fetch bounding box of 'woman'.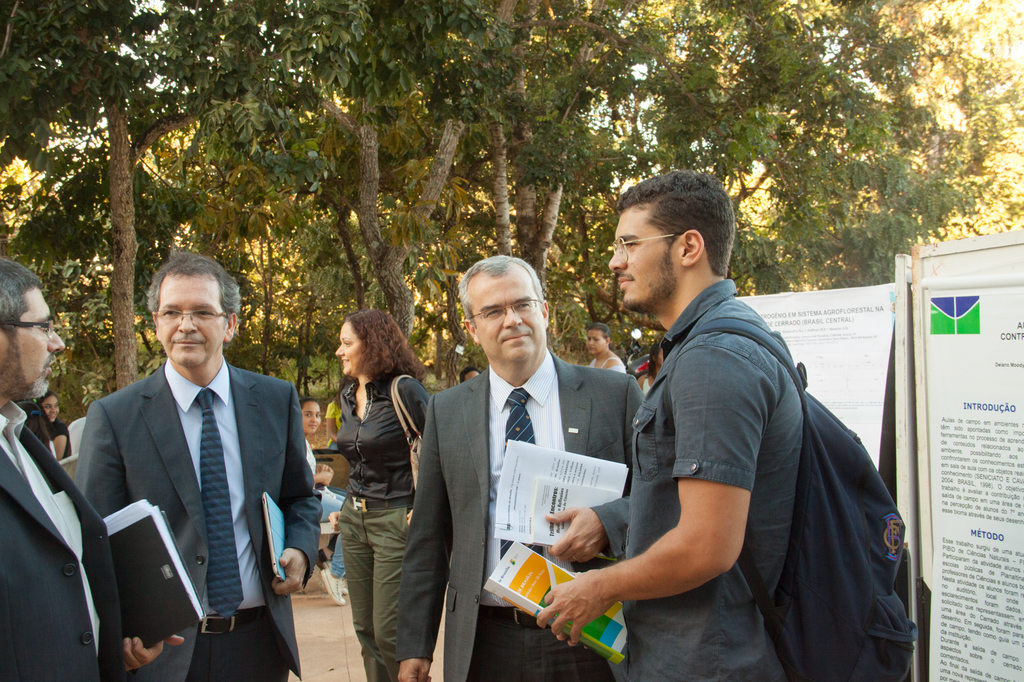
Bbox: 583/321/628/374.
